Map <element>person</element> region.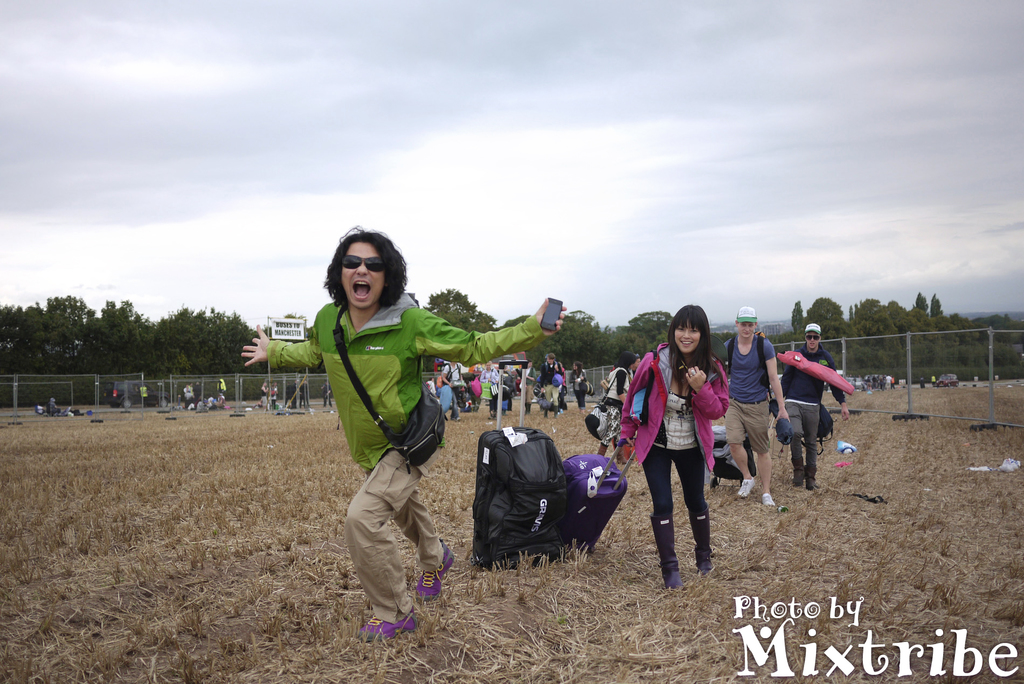
Mapped to Rect(570, 358, 588, 413).
